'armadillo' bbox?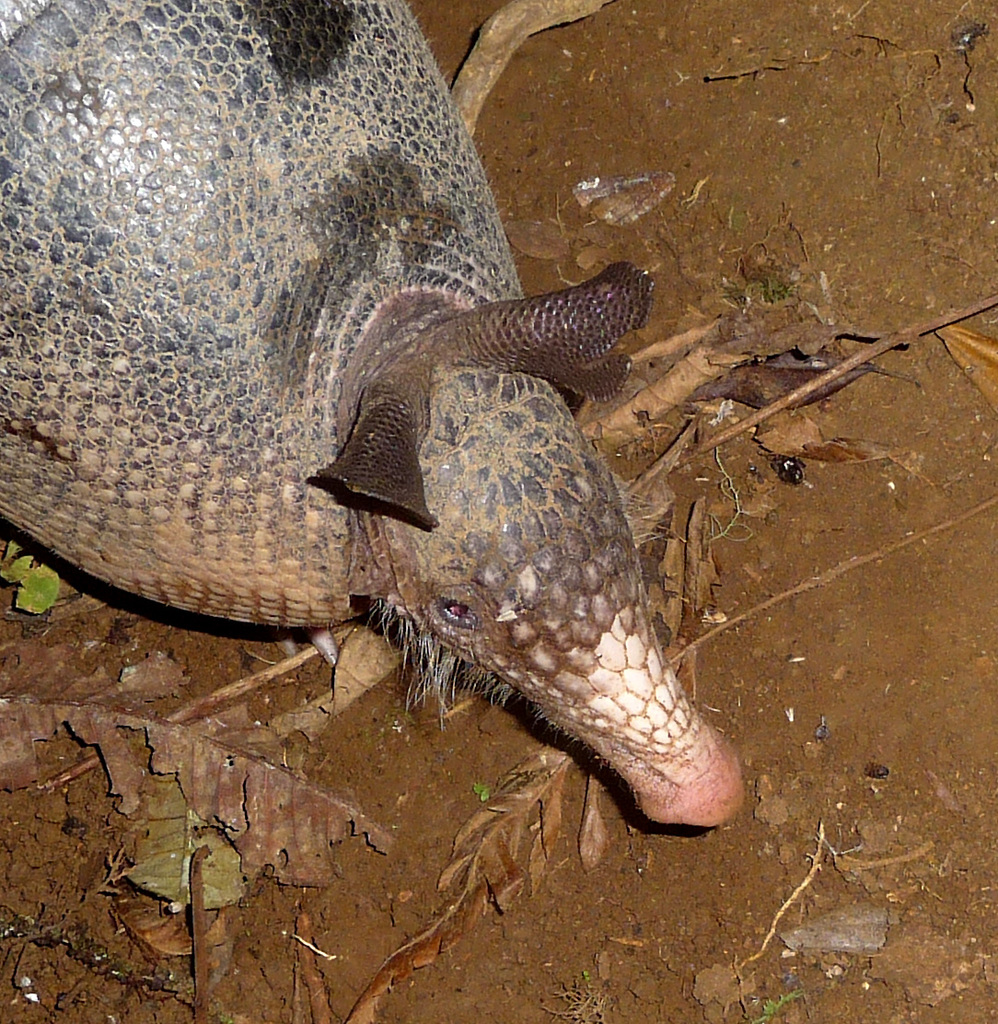
bbox=[0, 0, 742, 827]
